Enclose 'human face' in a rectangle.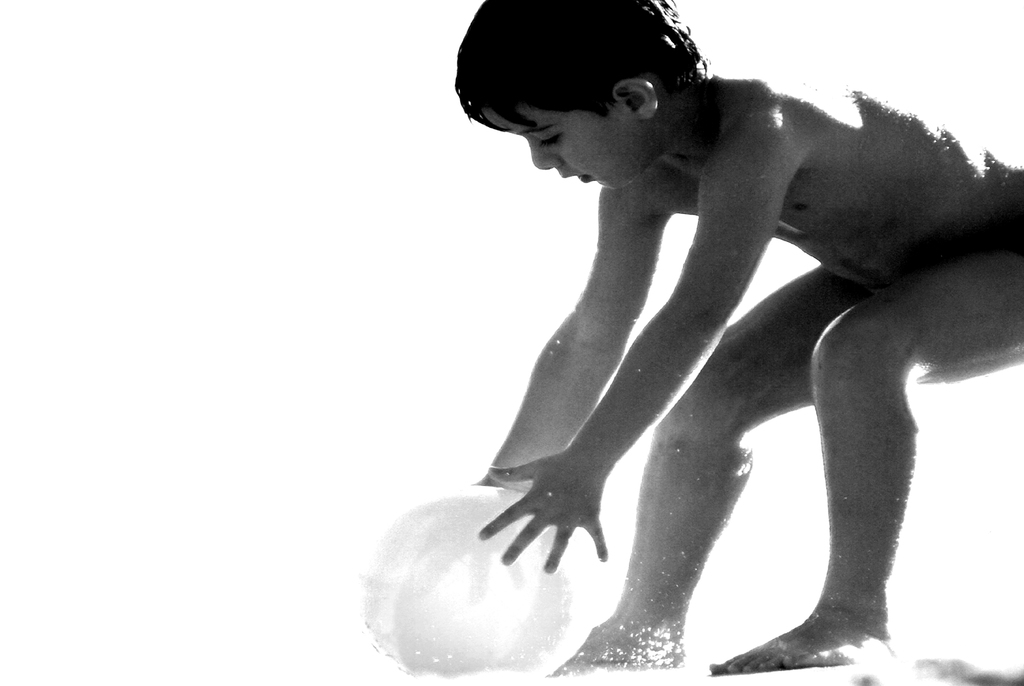
box(499, 99, 643, 190).
